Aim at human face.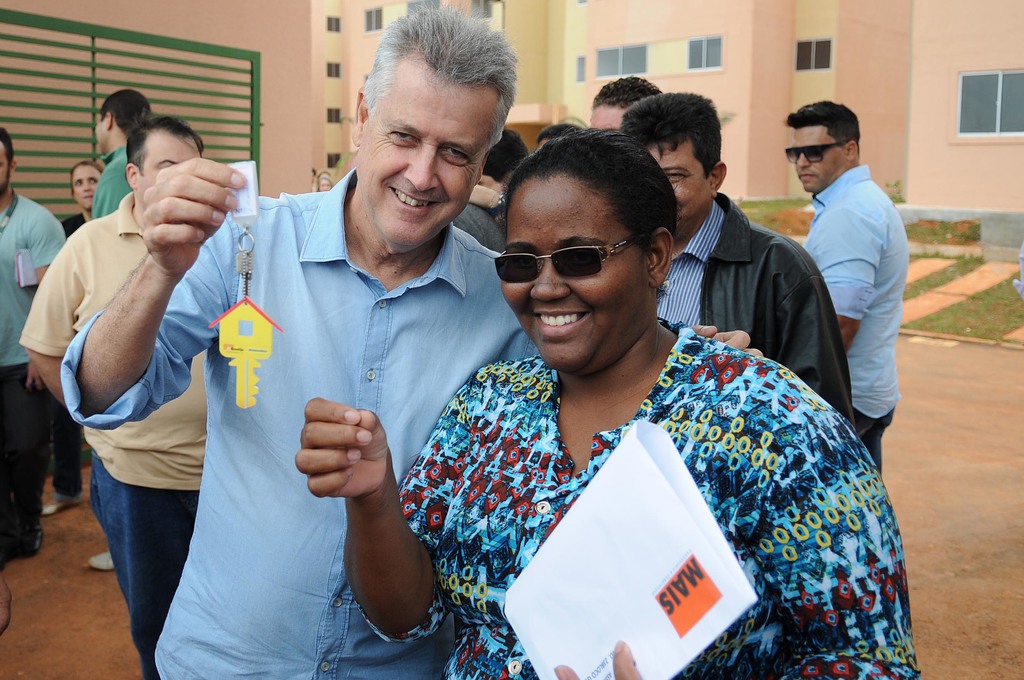
Aimed at x1=777, y1=118, x2=847, y2=210.
